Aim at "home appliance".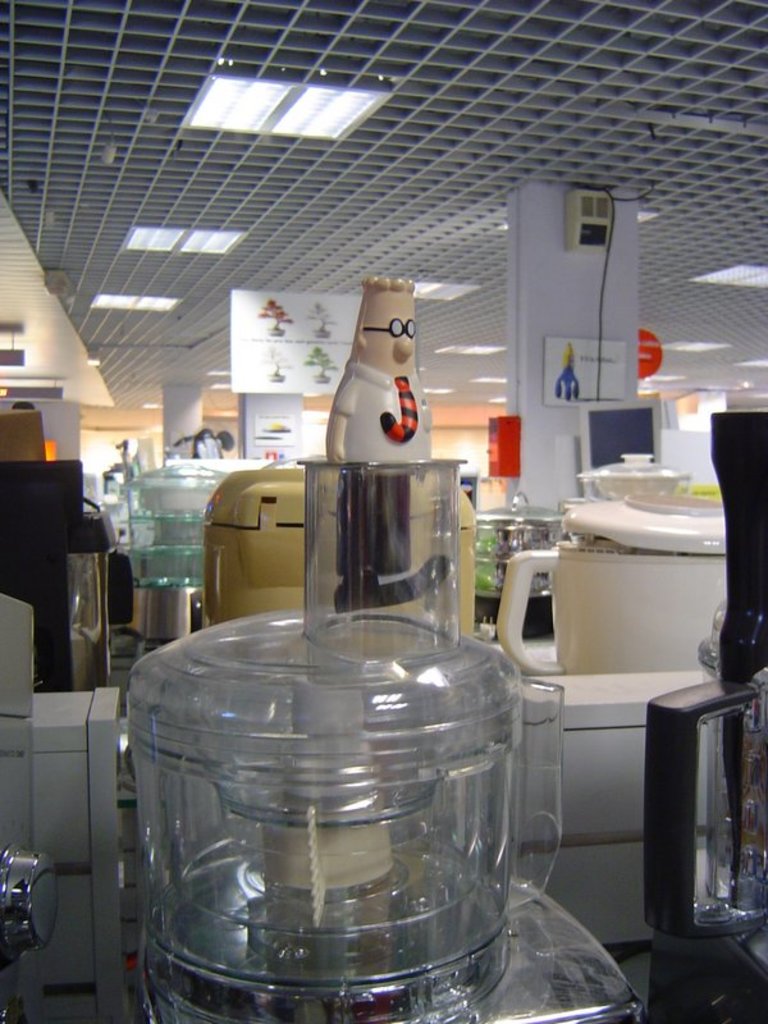
Aimed at <box>495,499,728,675</box>.
